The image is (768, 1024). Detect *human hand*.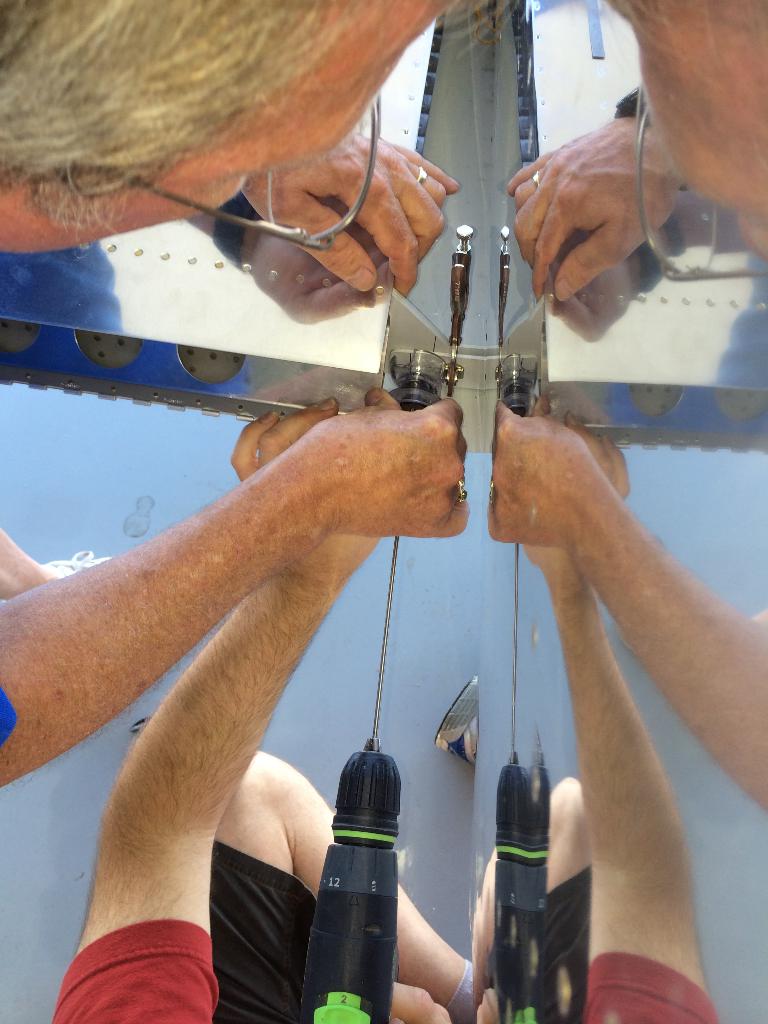
Detection: x1=520, y1=410, x2=630, y2=576.
